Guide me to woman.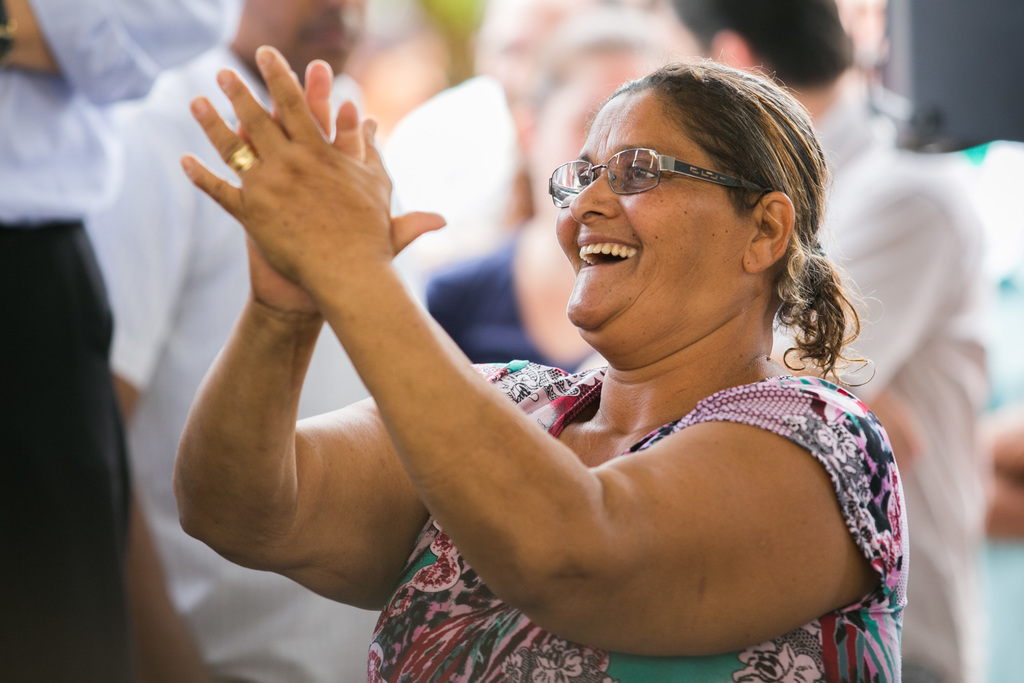
Guidance: (154,18,916,682).
